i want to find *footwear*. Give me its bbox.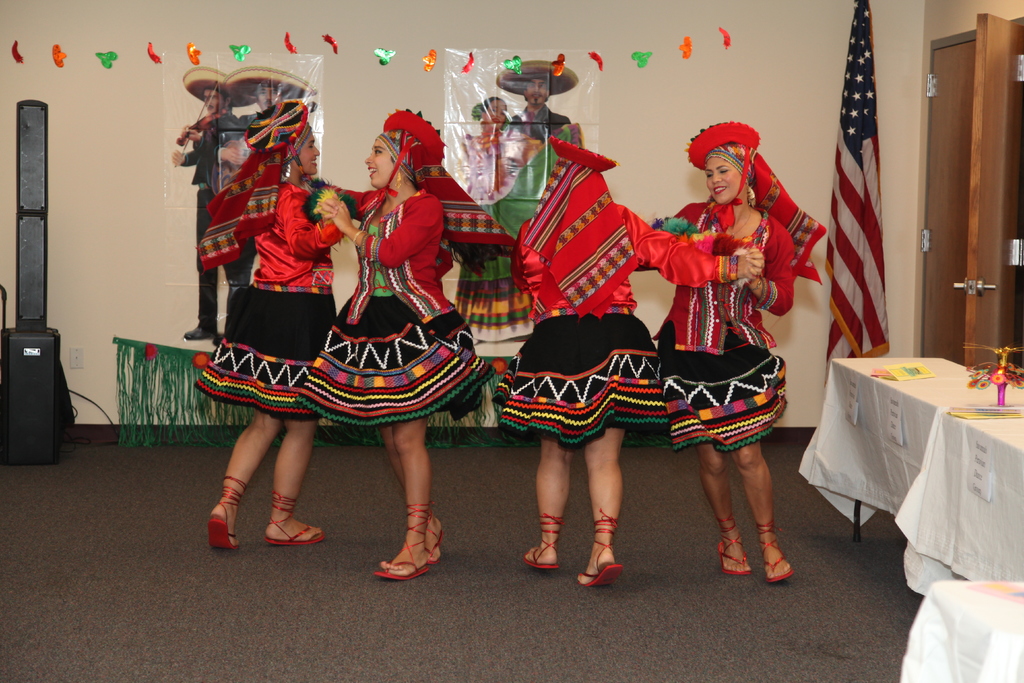
detection(204, 471, 250, 551).
